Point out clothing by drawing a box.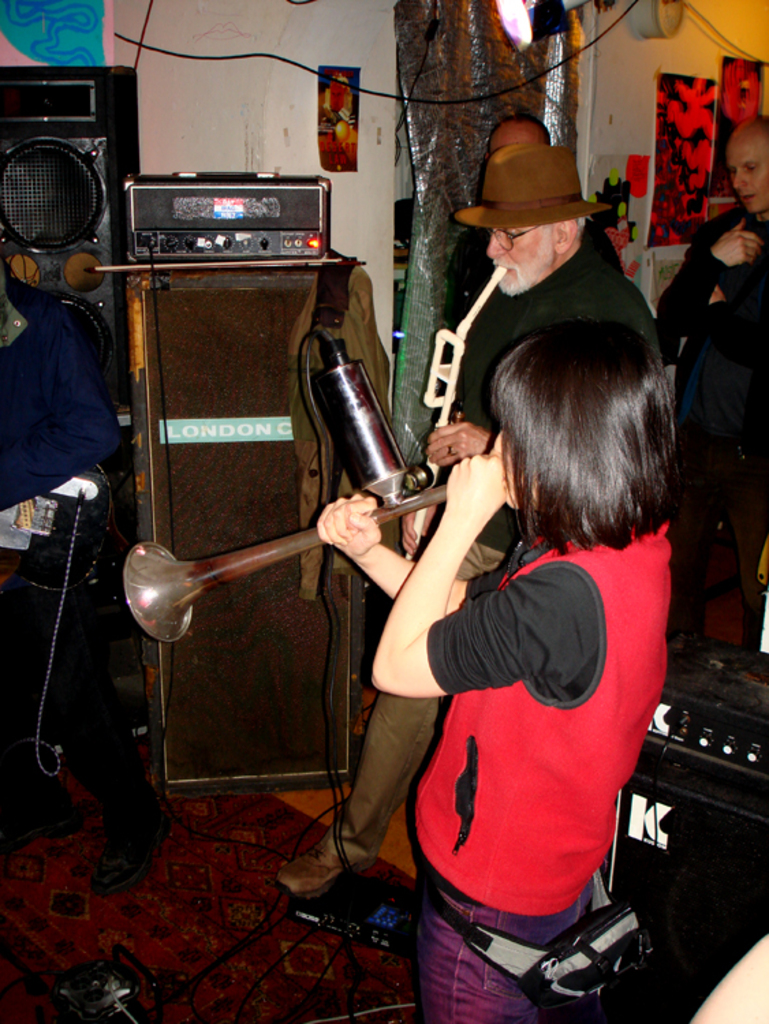
<box>0,257,143,814</box>.
